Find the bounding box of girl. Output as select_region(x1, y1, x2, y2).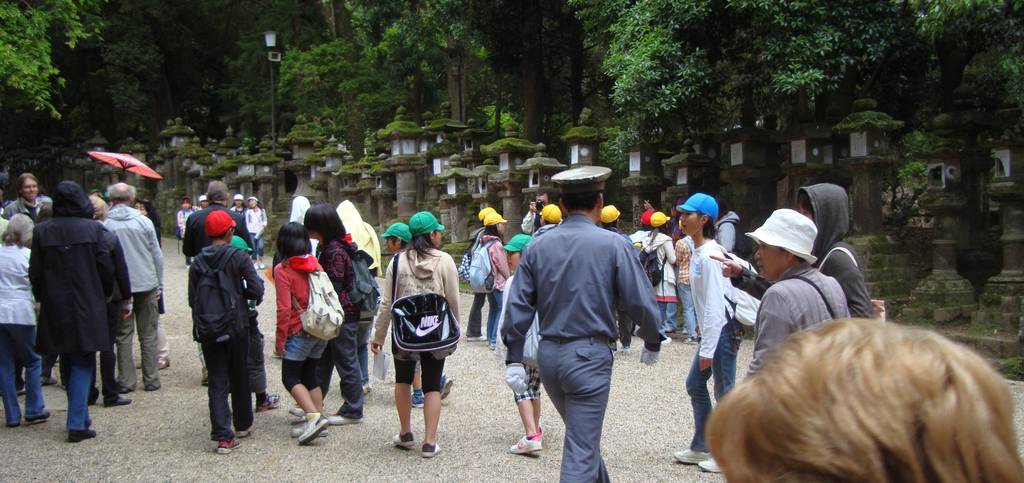
select_region(230, 193, 249, 218).
